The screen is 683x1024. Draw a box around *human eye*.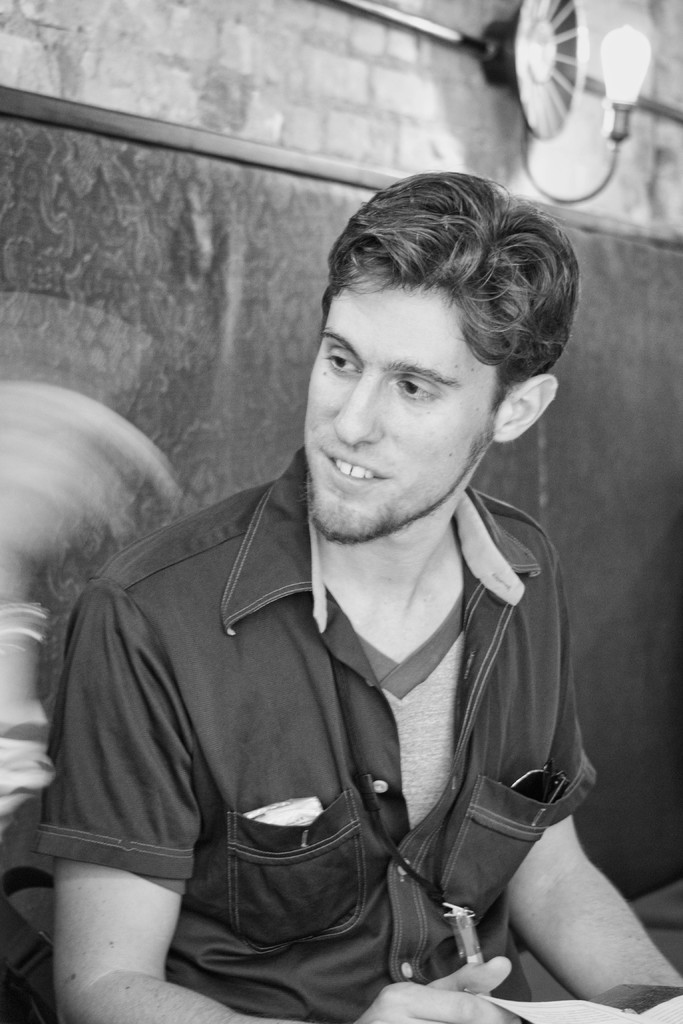
locate(322, 347, 362, 376).
